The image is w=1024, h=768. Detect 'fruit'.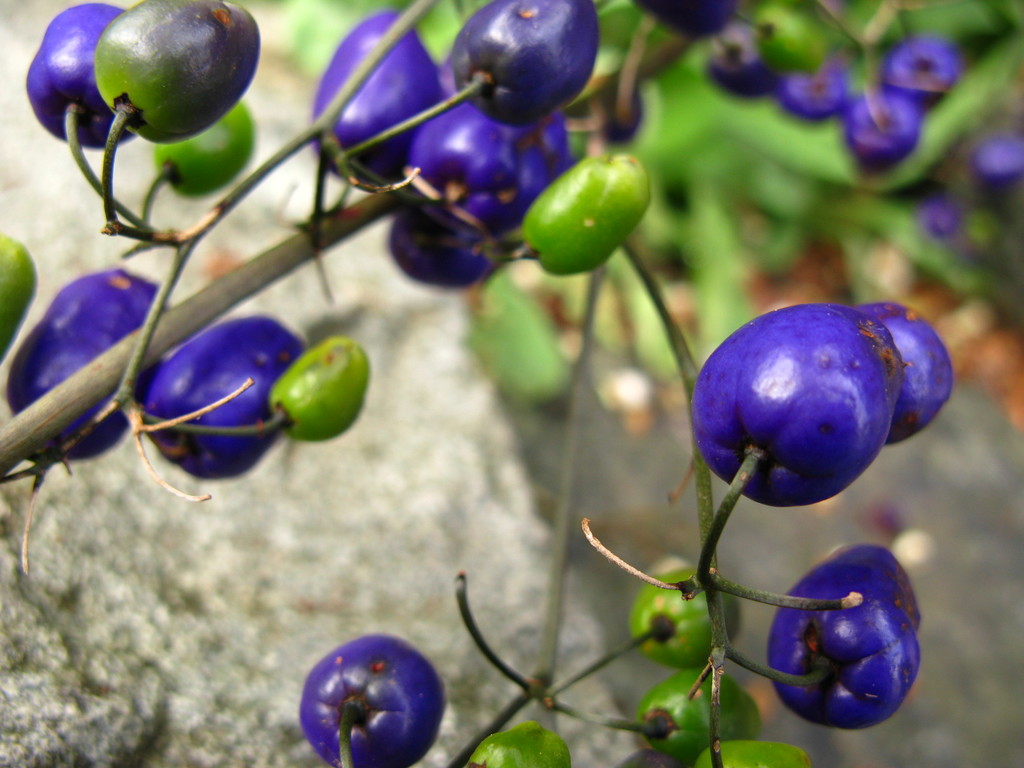
Detection: (left=634, top=667, right=763, bottom=764).
